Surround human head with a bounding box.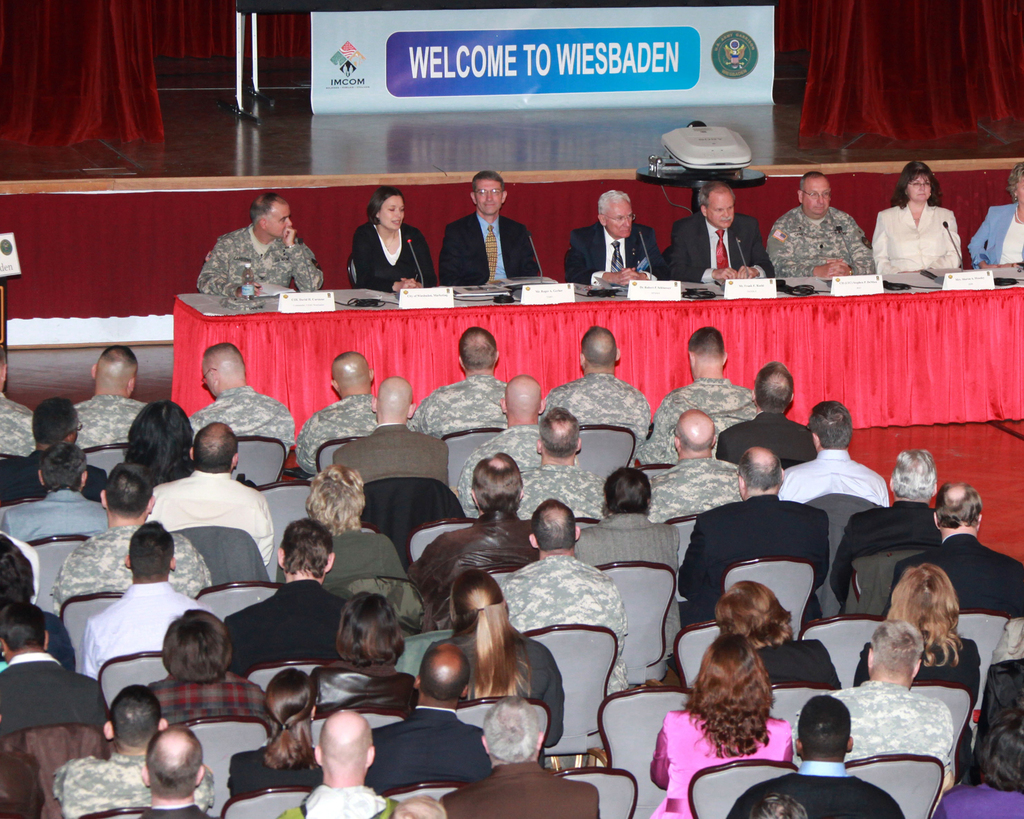
1004, 160, 1023, 206.
